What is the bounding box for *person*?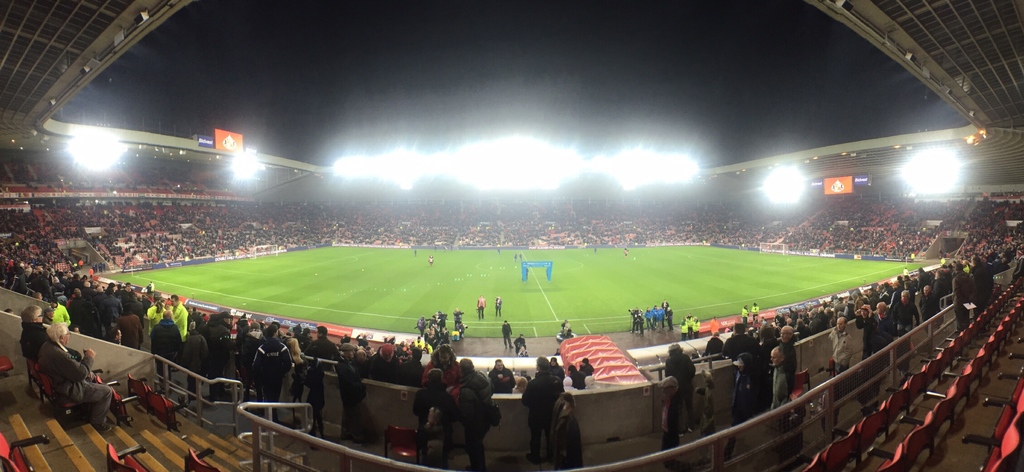
<bbox>827, 316, 854, 377</bbox>.
